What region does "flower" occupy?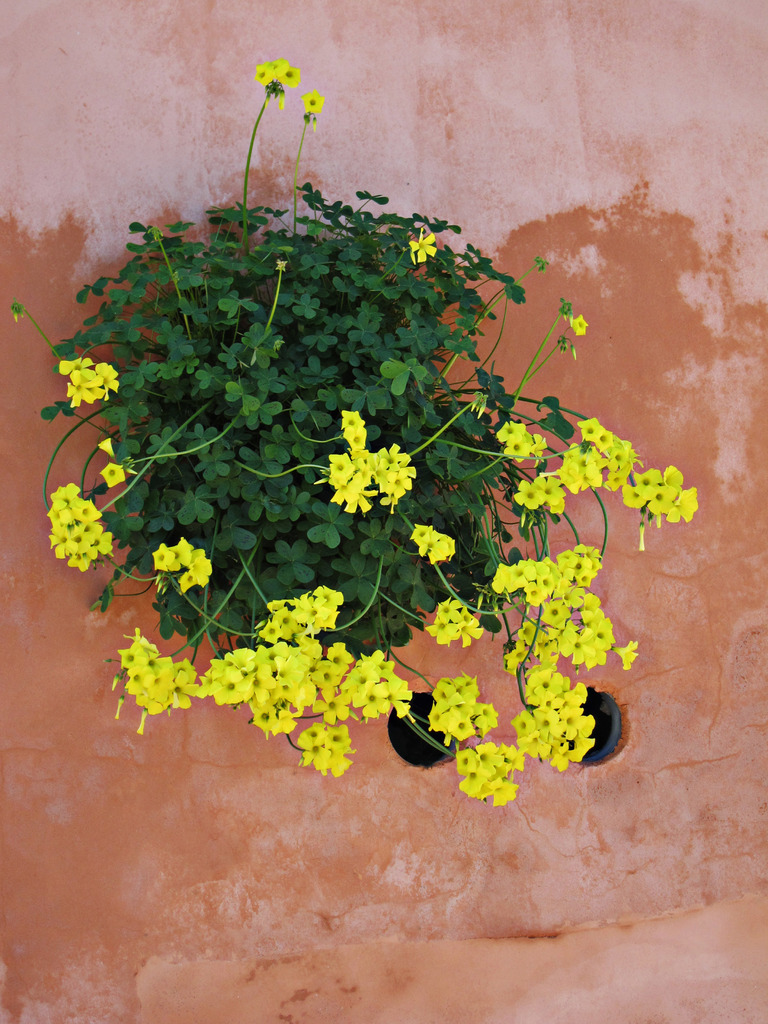
crop(570, 316, 589, 333).
